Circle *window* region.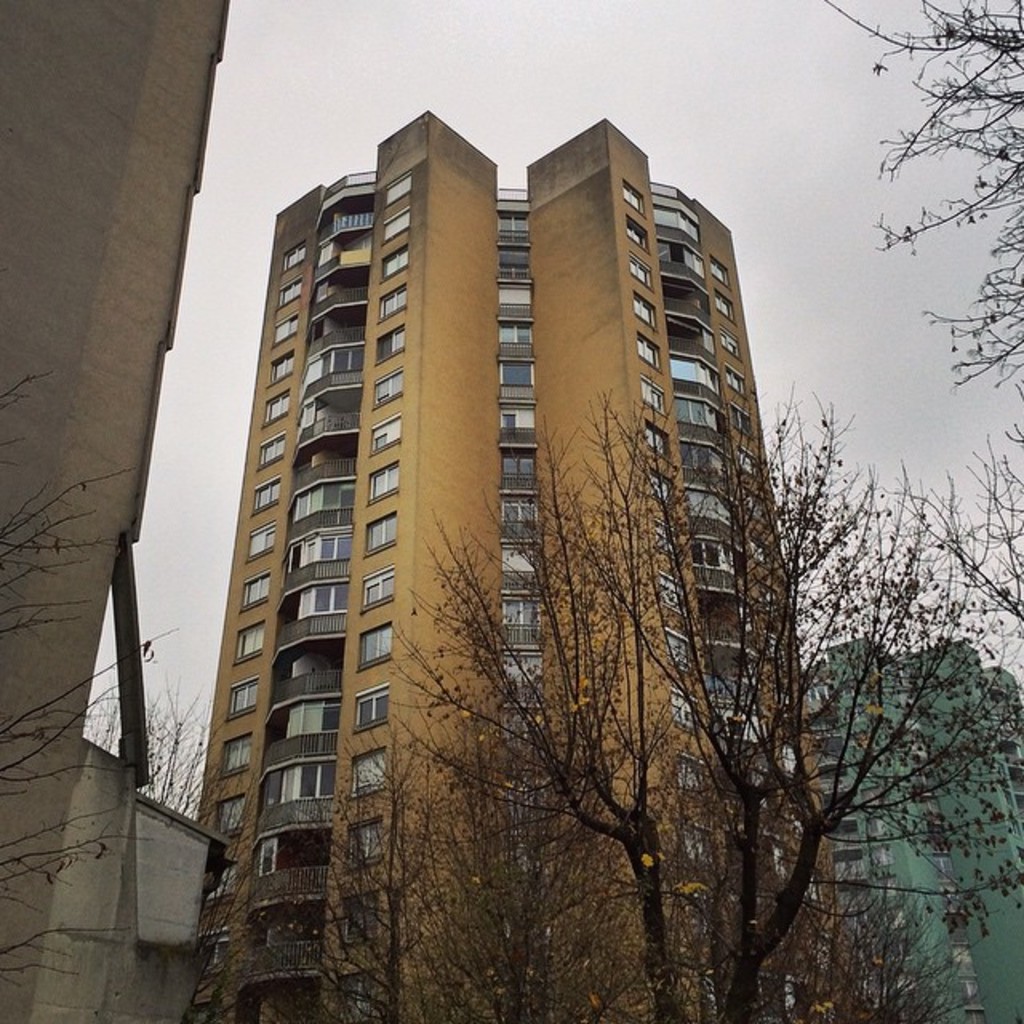
Region: <box>235,571,272,611</box>.
